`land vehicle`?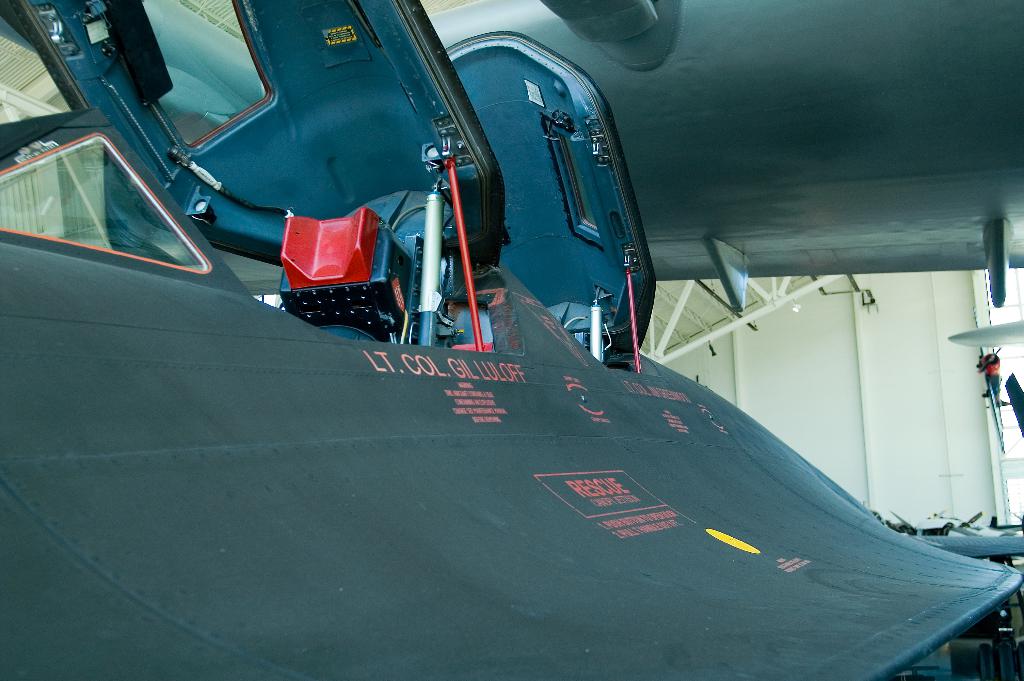
x1=0 y1=0 x2=1023 y2=680
